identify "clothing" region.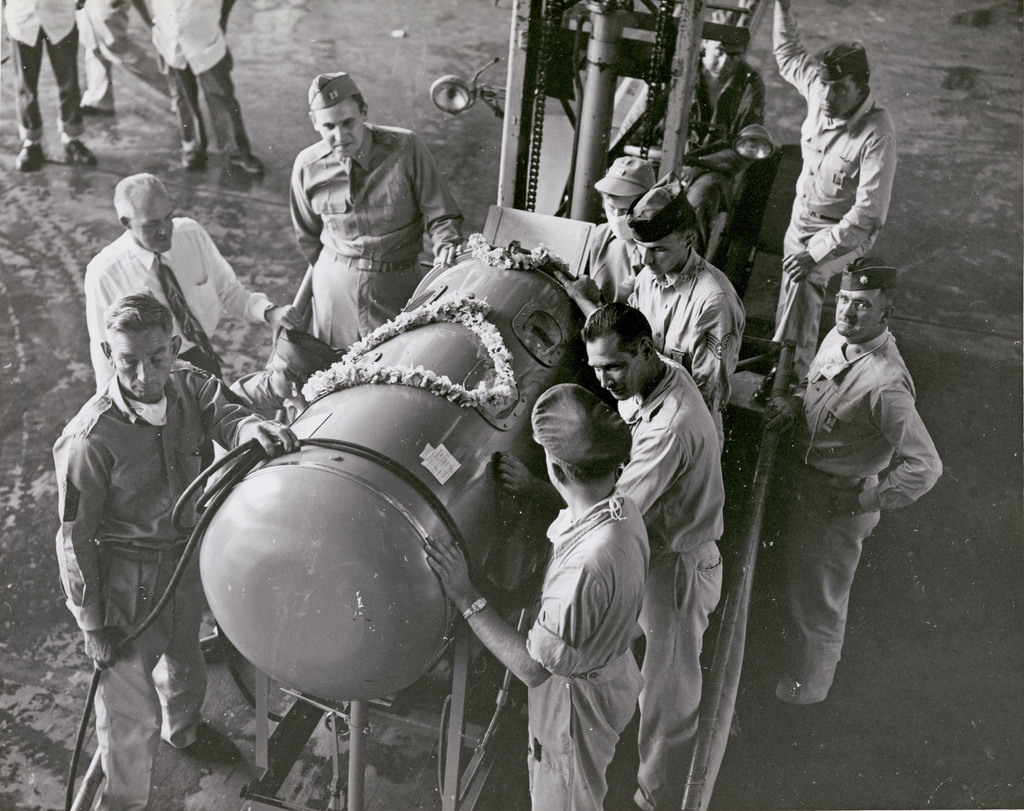
Region: (left=57, top=362, right=263, bottom=810).
